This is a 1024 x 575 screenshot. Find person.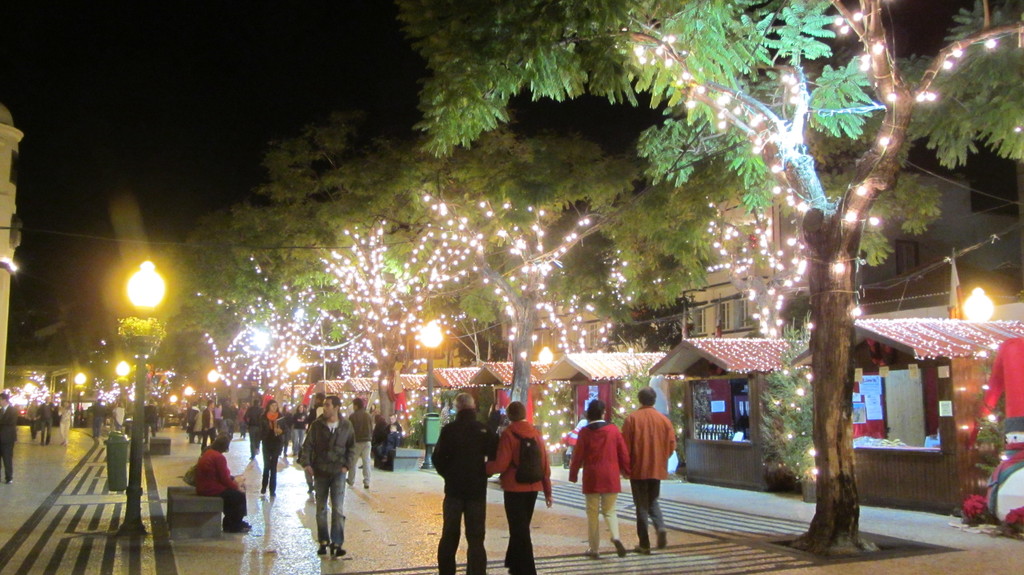
Bounding box: select_region(480, 401, 555, 574).
